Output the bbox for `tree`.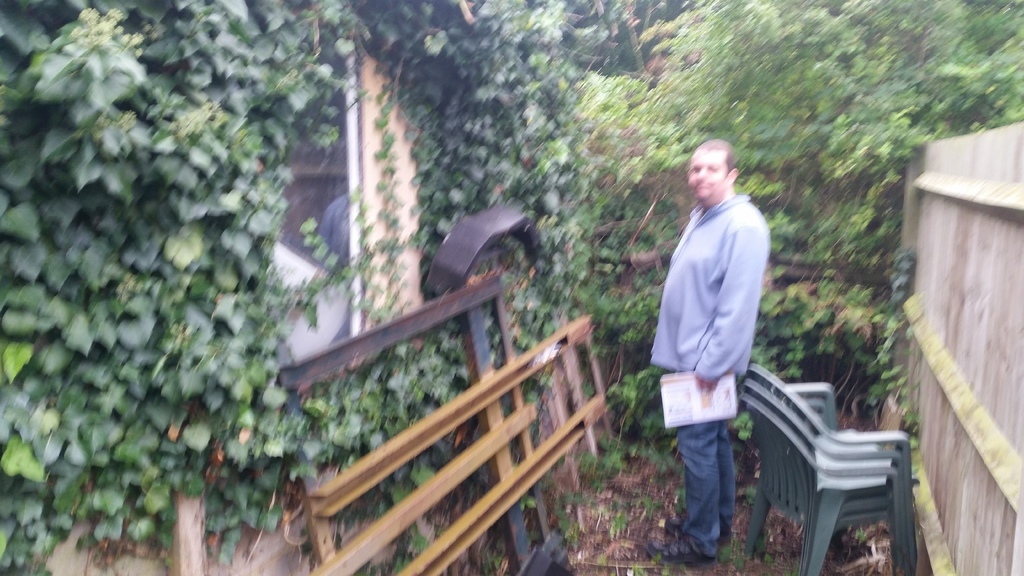
l=0, t=15, r=337, b=526.
